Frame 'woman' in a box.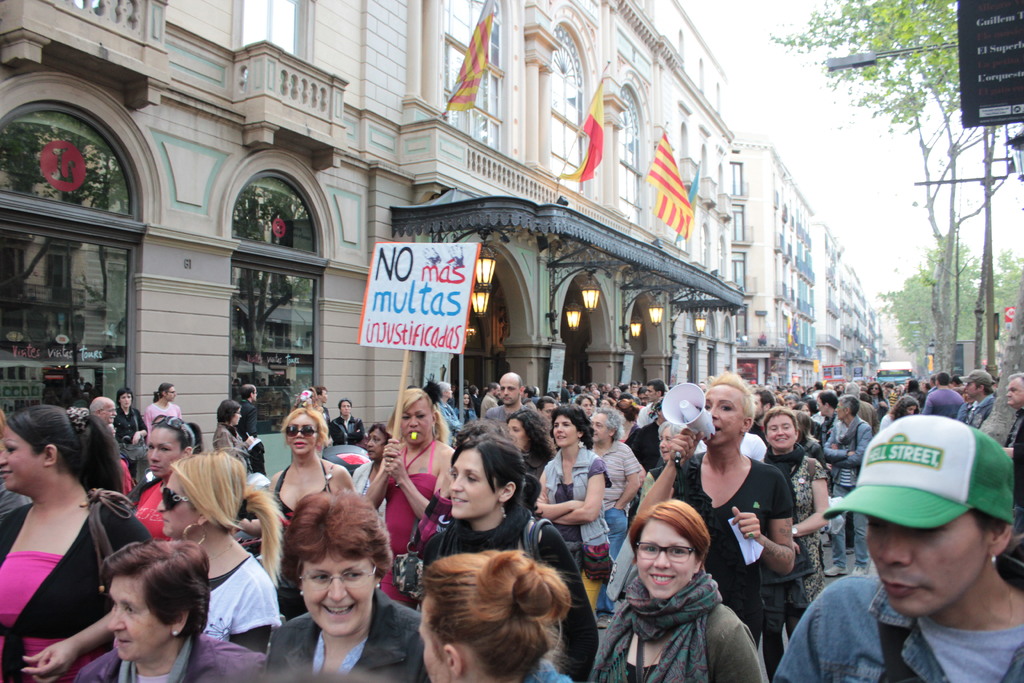
pyautogui.locateOnScreen(354, 431, 401, 525).
